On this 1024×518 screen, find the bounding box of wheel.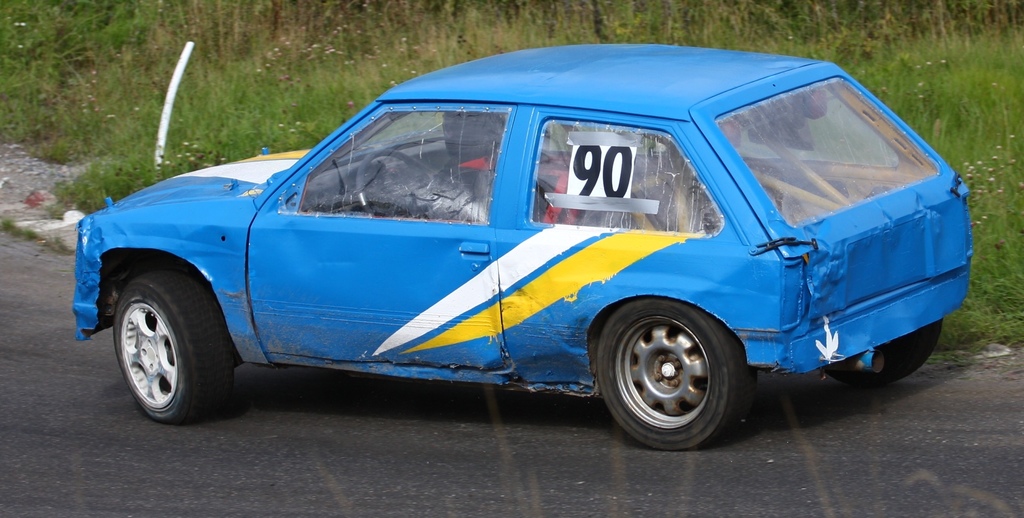
Bounding box: <box>351,147,431,222</box>.
